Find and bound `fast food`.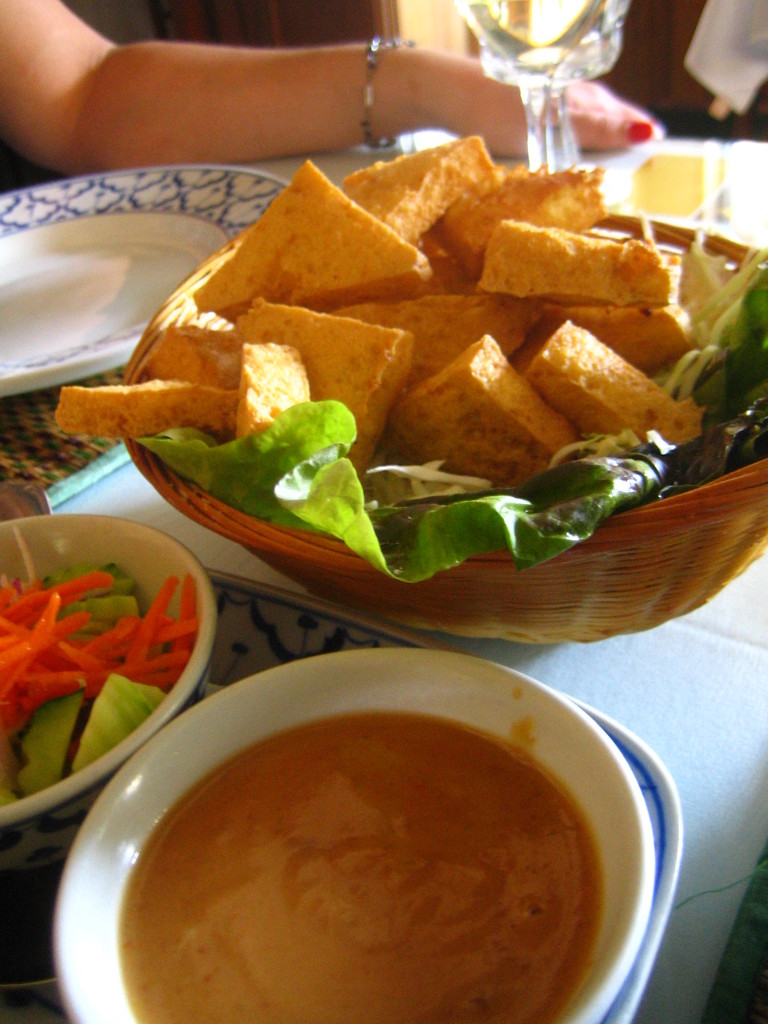
Bound: pyautogui.locateOnScreen(178, 157, 435, 313).
